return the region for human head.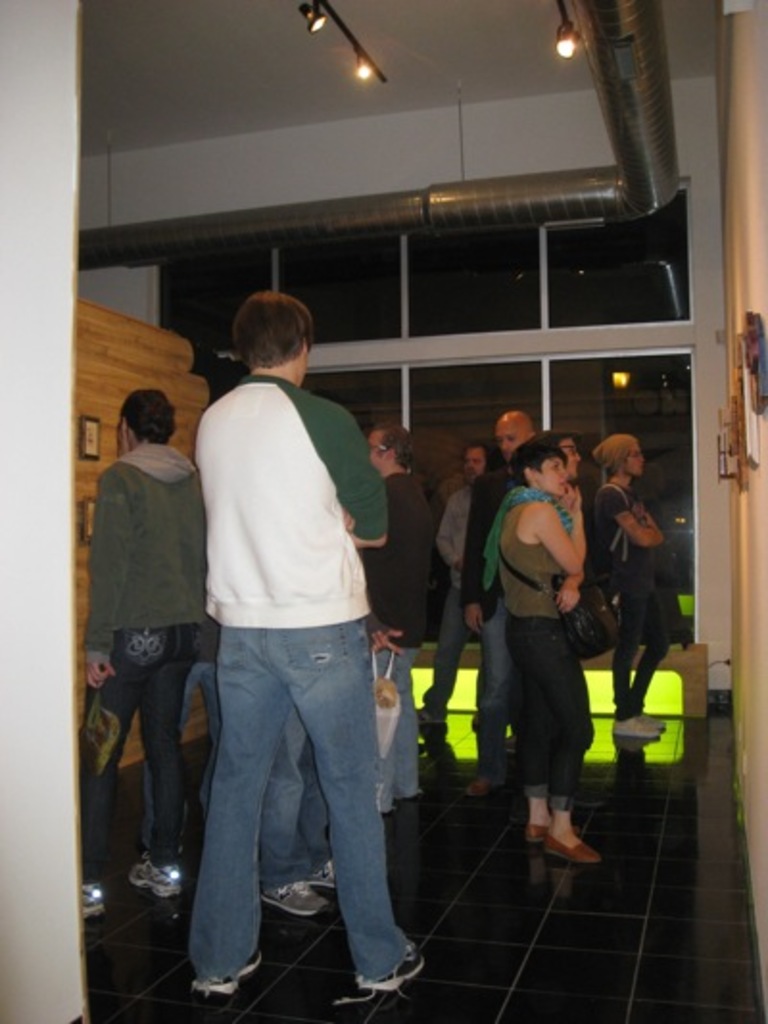
457 440 493 482.
